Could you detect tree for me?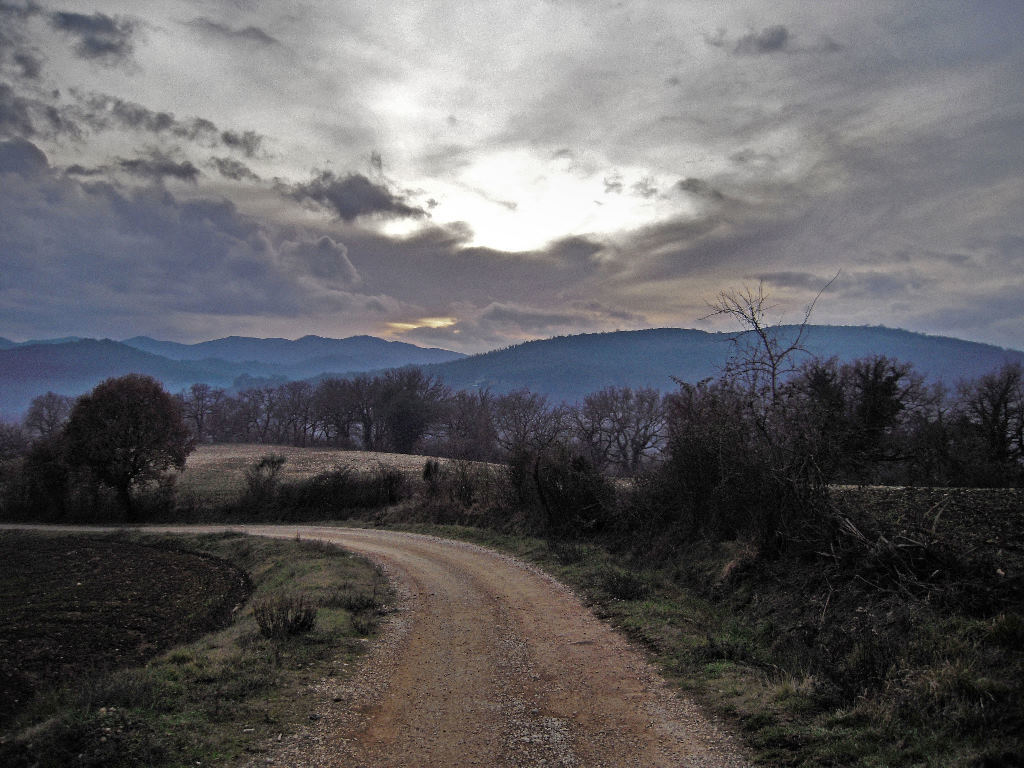
Detection result: [left=499, top=392, right=548, bottom=472].
